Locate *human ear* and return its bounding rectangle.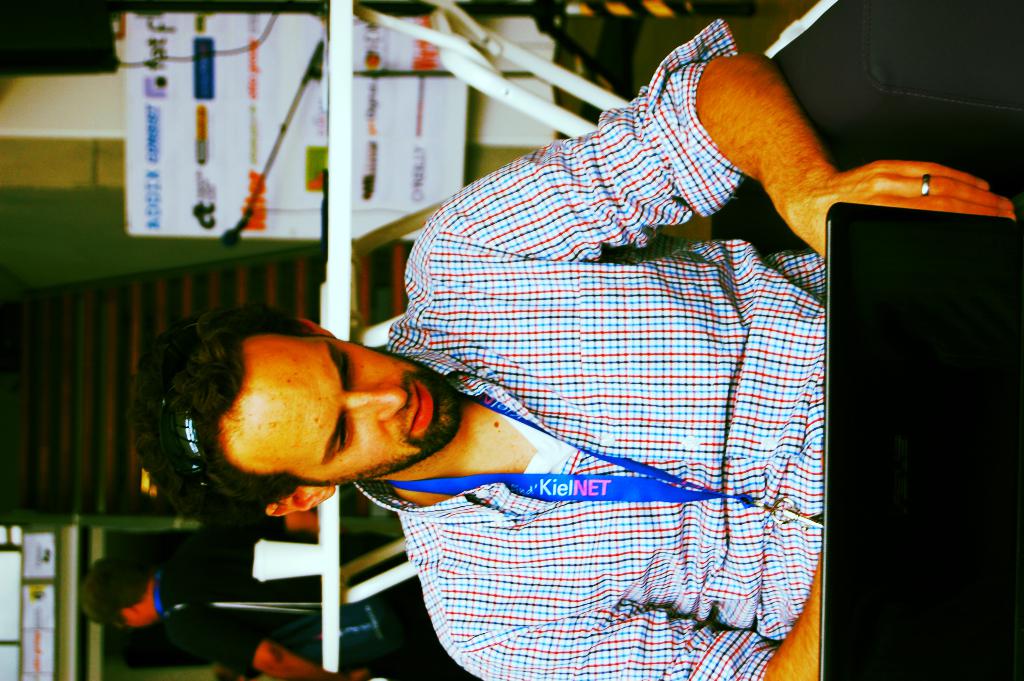
299,319,333,340.
